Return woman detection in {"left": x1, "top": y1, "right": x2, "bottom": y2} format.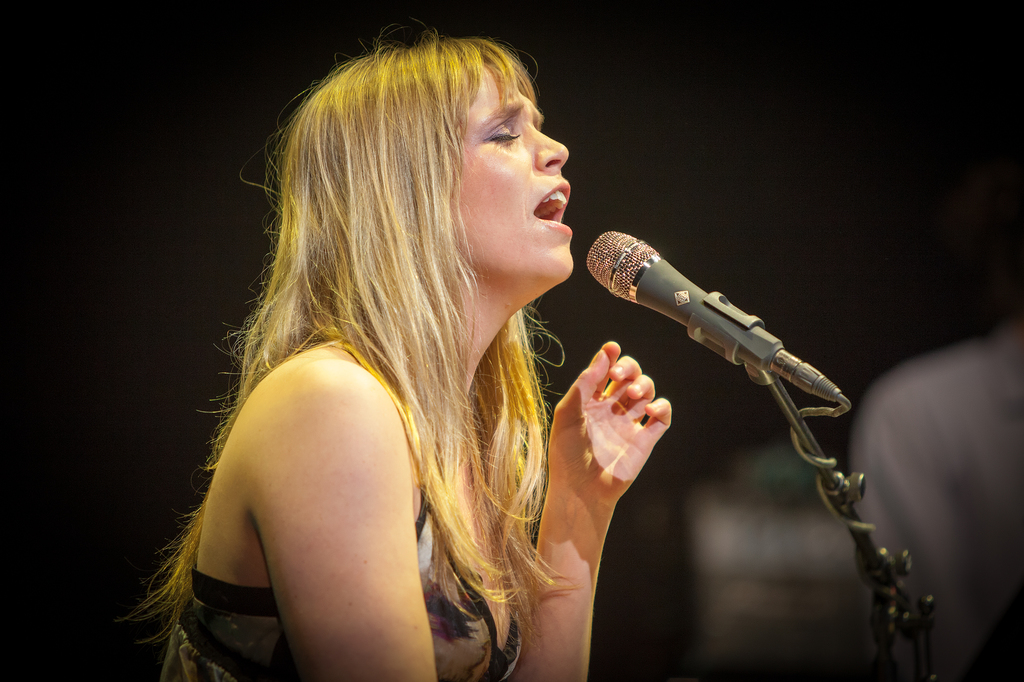
{"left": 107, "top": 15, "right": 675, "bottom": 681}.
